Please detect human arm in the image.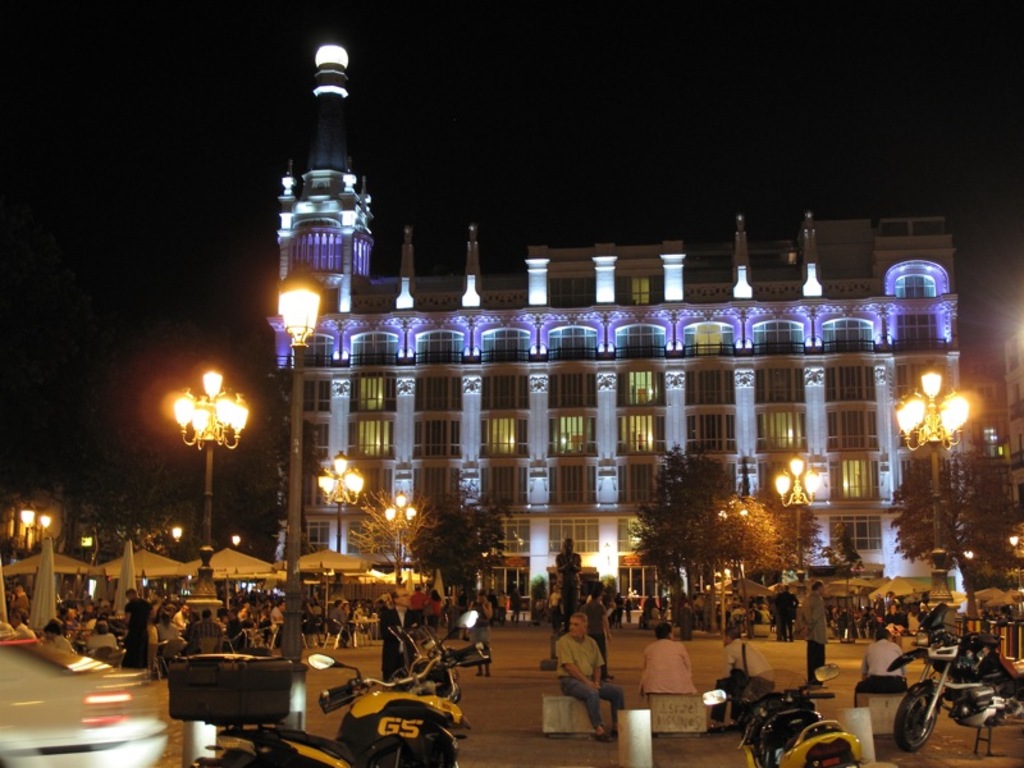
[805, 596, 822, 628].
